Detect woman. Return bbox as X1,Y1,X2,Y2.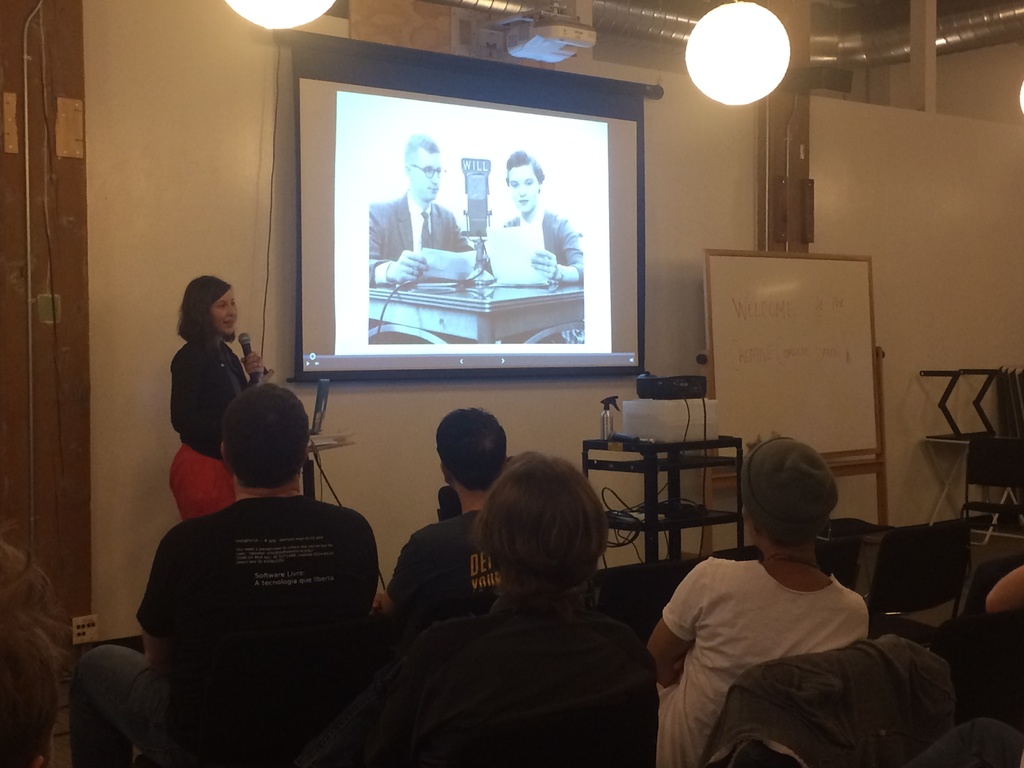
150,271,256,490.
